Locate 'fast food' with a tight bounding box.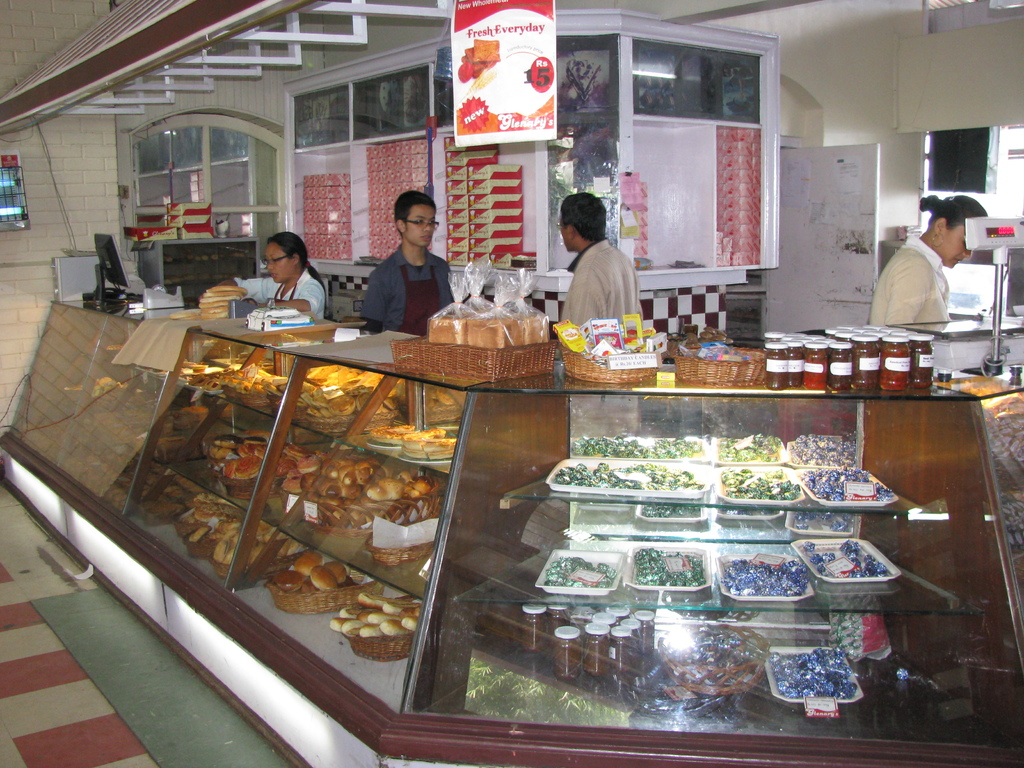
224, 435, 319, 484.
